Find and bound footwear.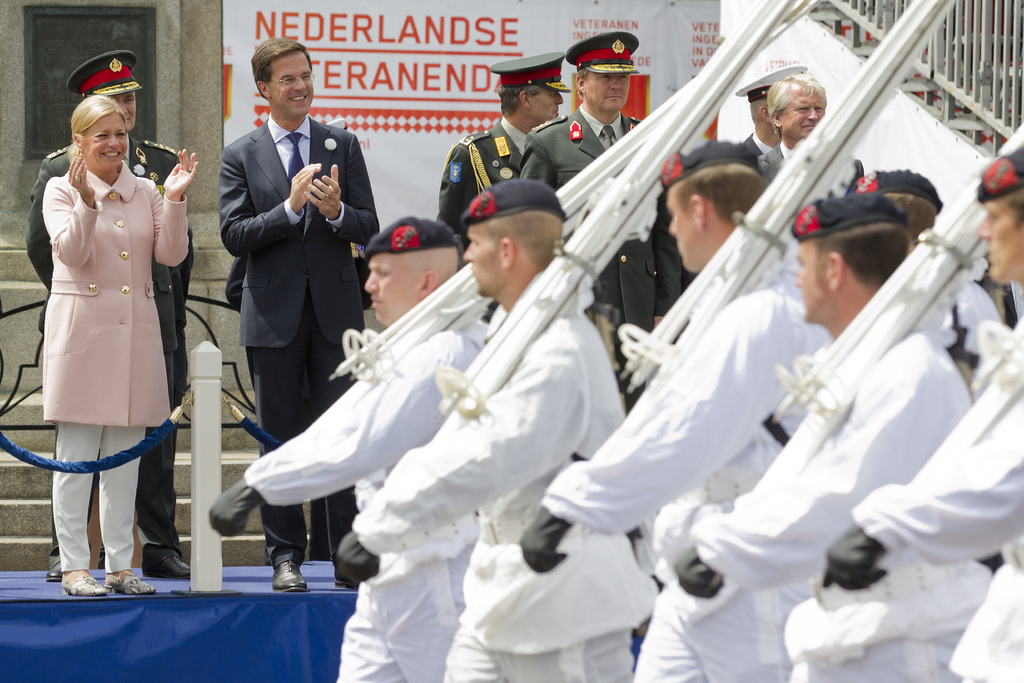
Bound: left=333, top=578, right=358, bottom=594.
